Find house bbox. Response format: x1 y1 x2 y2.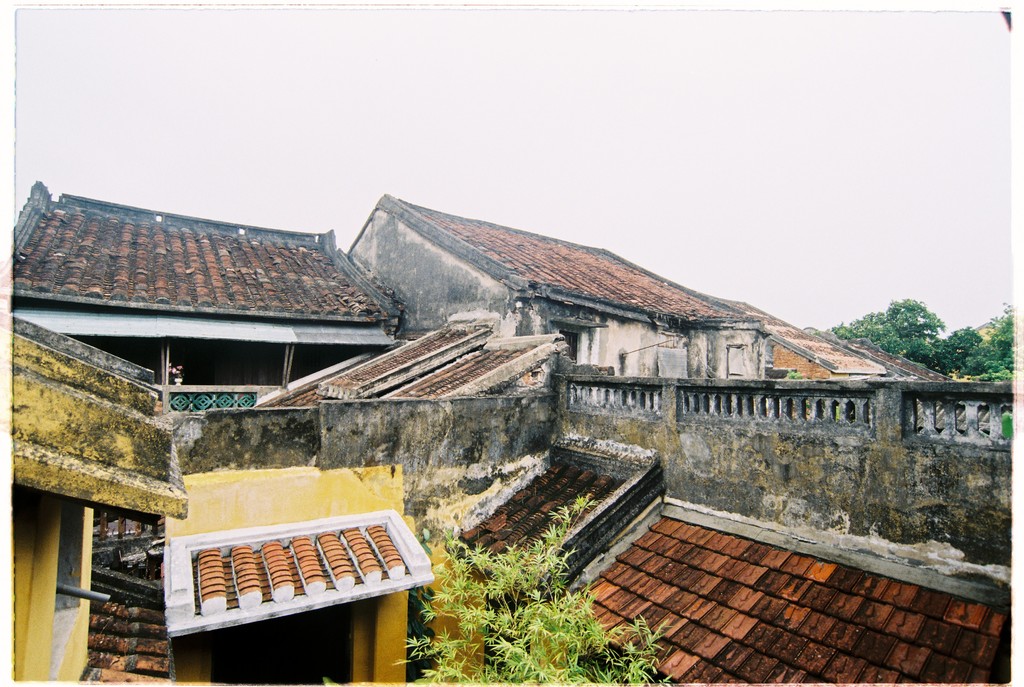
344 188 986 399.
